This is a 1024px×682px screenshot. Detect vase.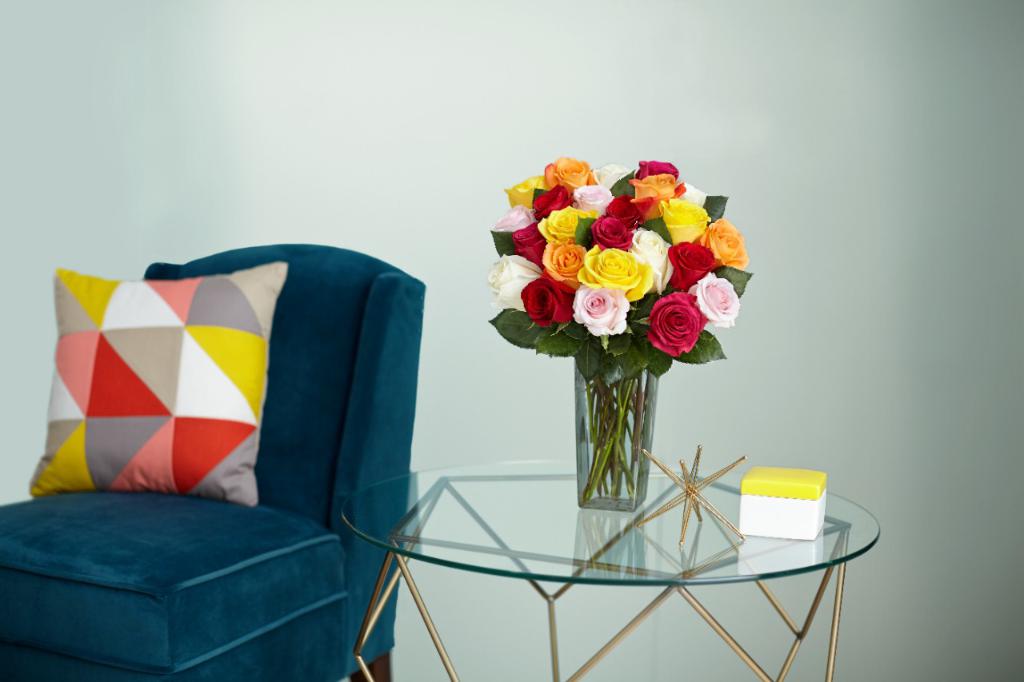
572,362,658,512.
